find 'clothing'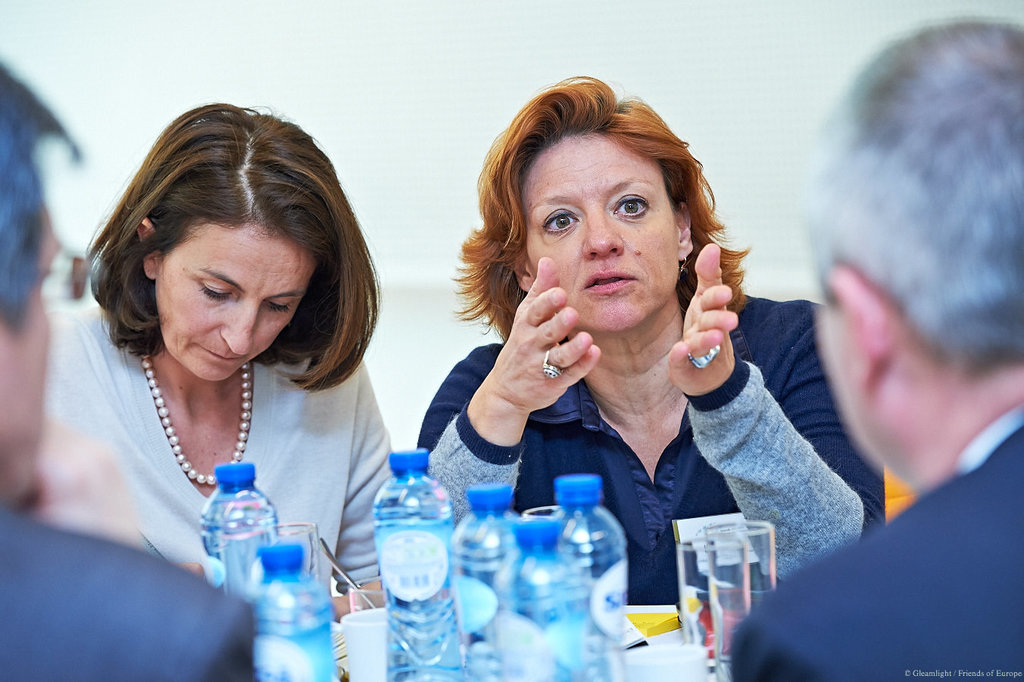
crop(725, 394, 1023, 681)
